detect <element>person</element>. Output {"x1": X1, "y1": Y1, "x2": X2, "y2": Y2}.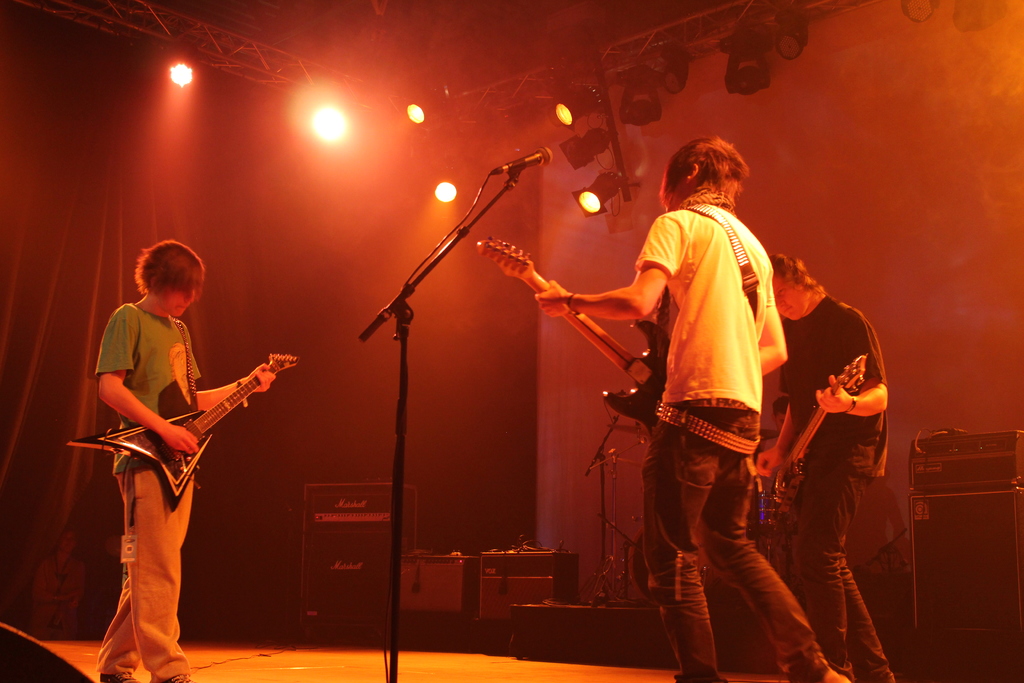
{"x1": 531, "y1": 134, "x2": 849, "y2": 682}.
